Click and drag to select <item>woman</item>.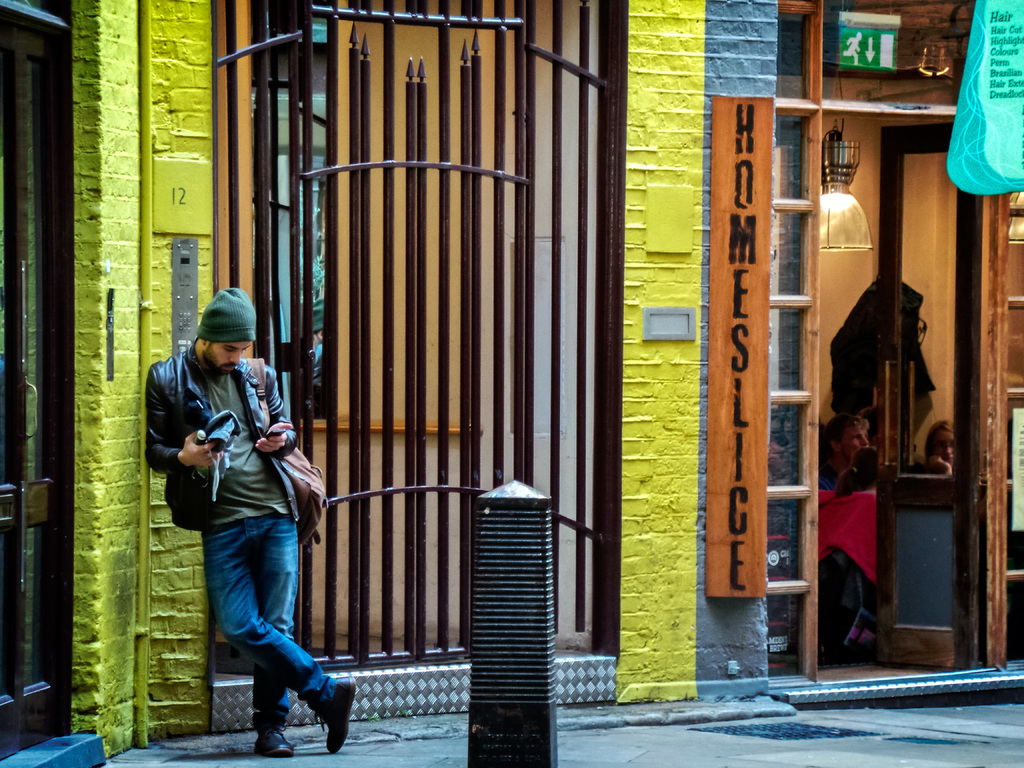
Selection: Rect(911, 419, 949, 474).
